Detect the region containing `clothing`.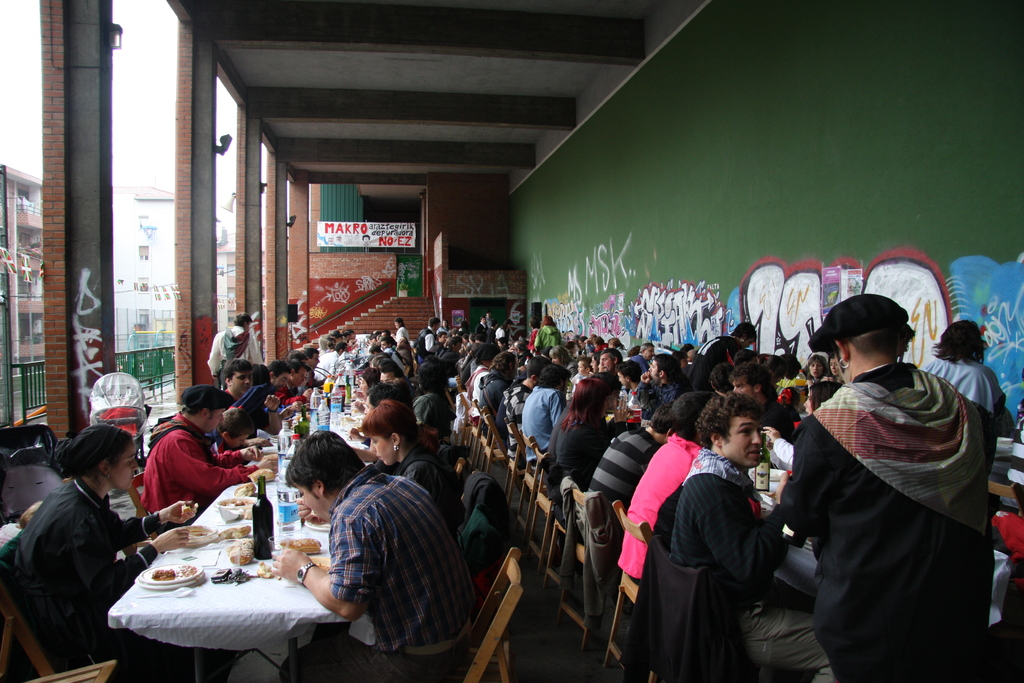
[left=618, top=432, right=764, bottom=585].
